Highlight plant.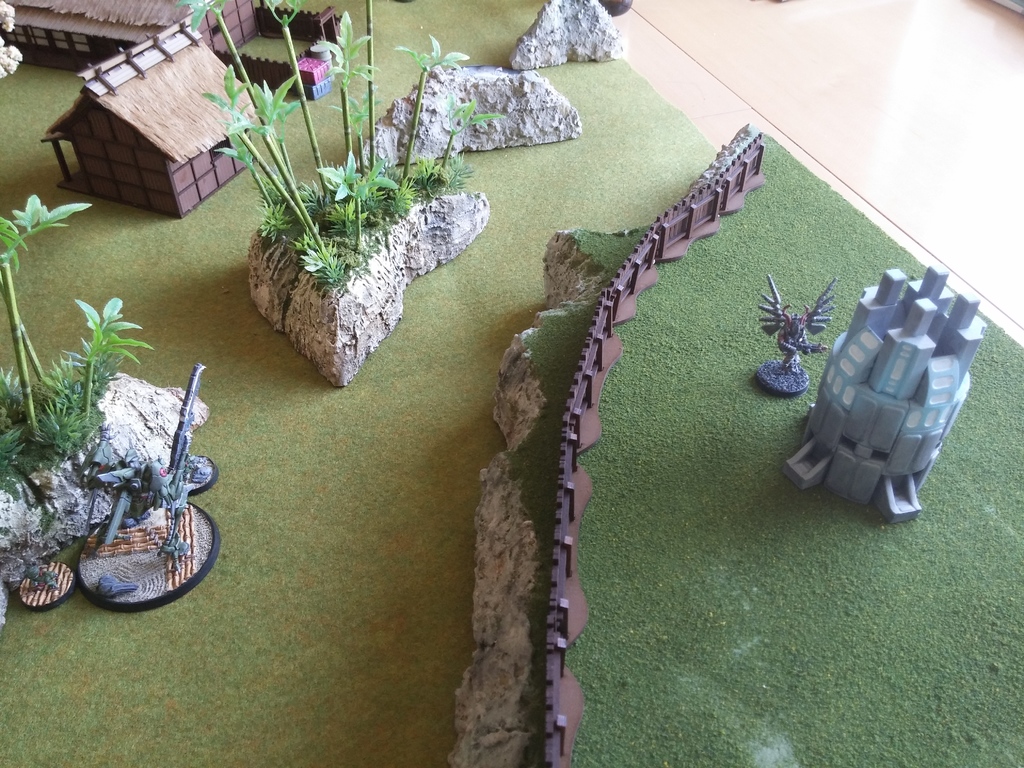
Highlighted region: bbox(0, 190, 155, 502).
